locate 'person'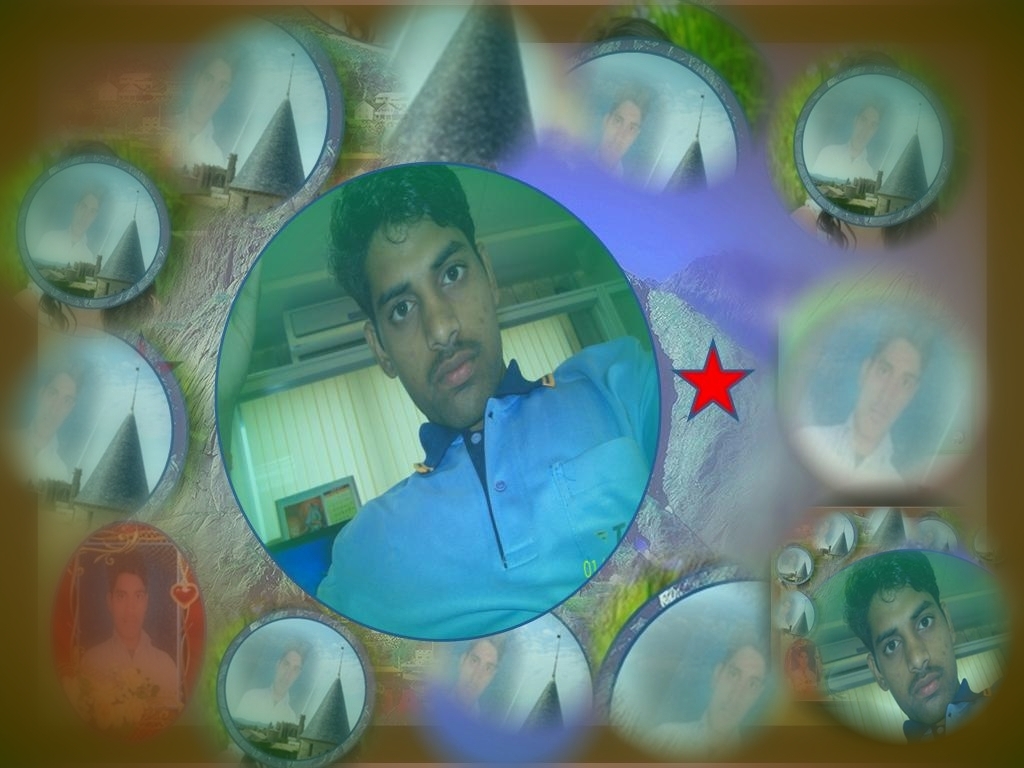
{"left": 583, "top": 88, "right": 653, "bottom": 179}
